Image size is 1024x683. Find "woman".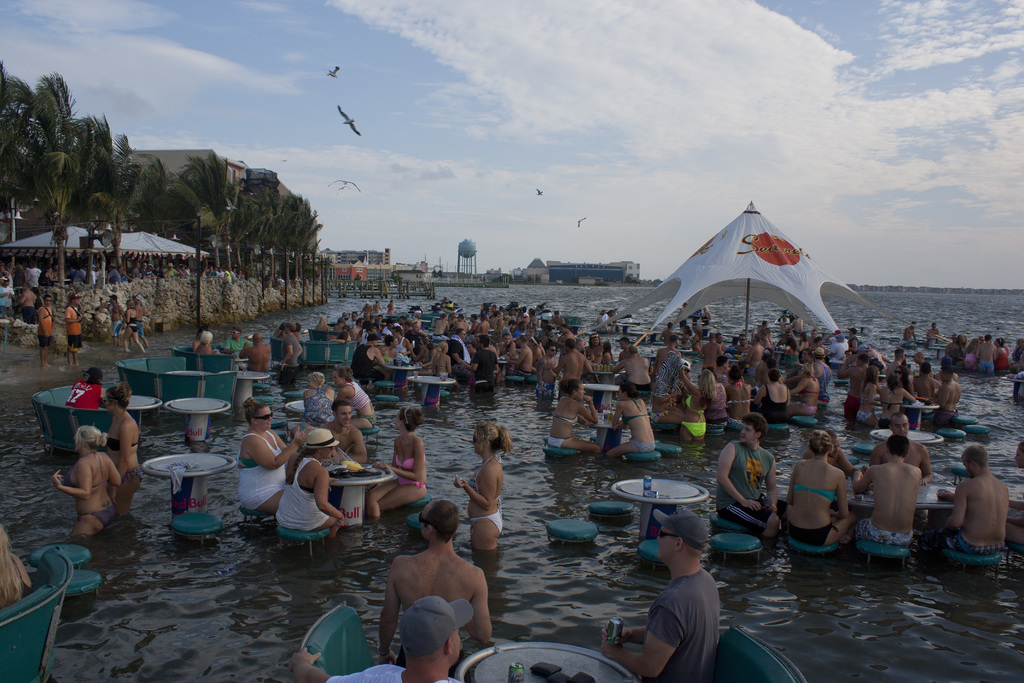
bbox=[375, 336, 399, 362].
